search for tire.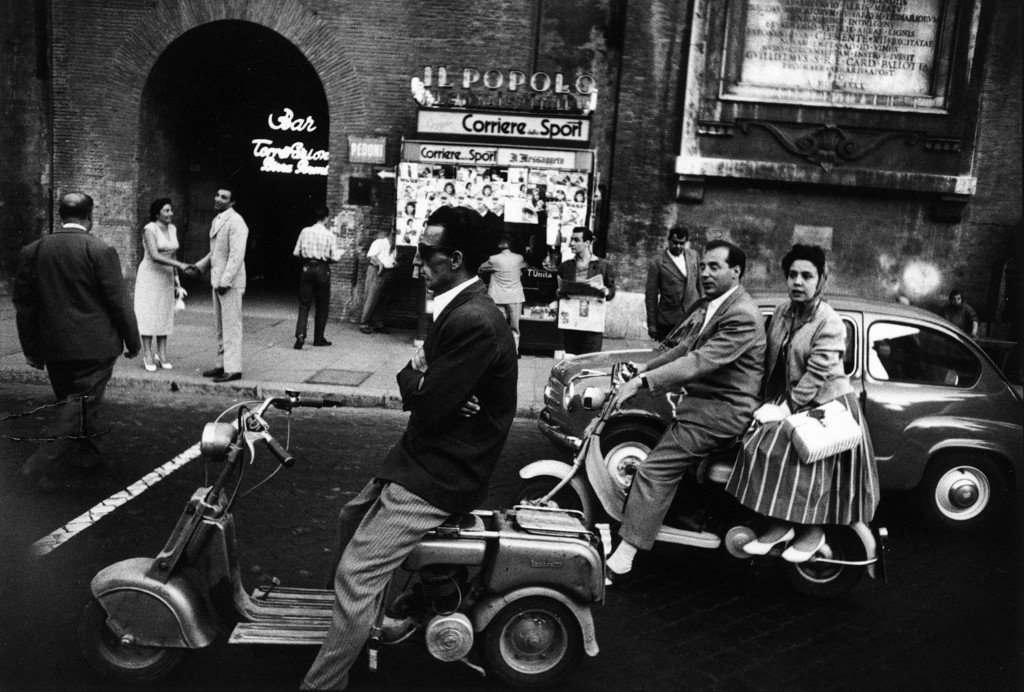
Found at detection(509, 475, 588, 518).
